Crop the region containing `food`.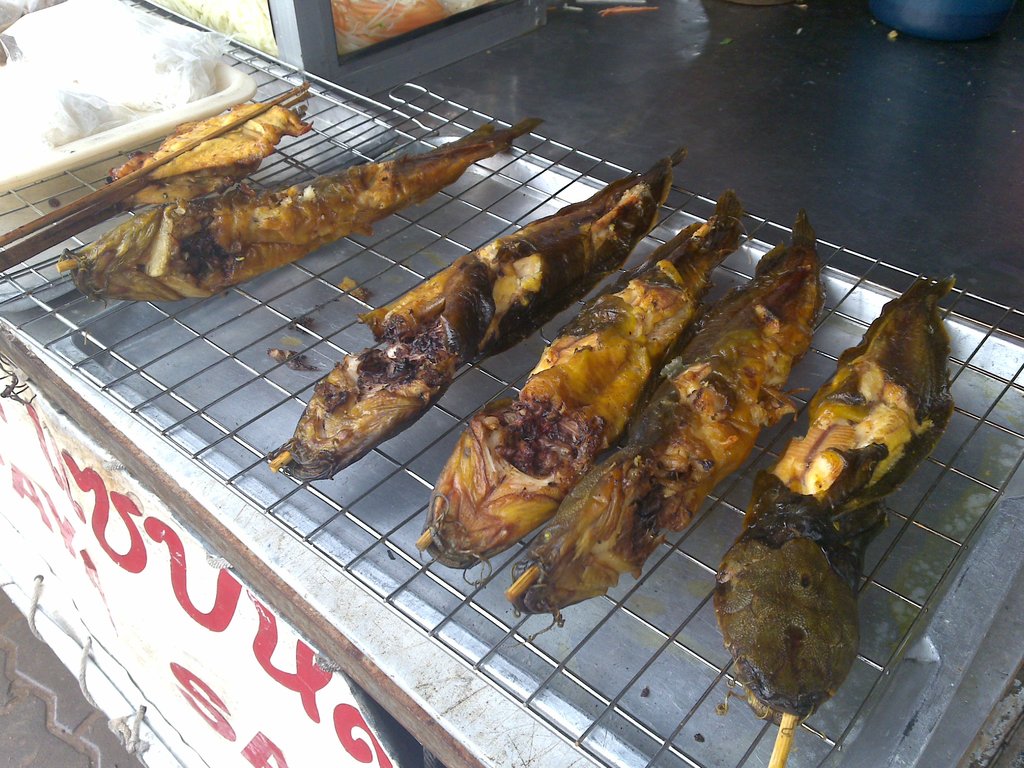
Crop region: Rect(415, 187, 750, 568).
